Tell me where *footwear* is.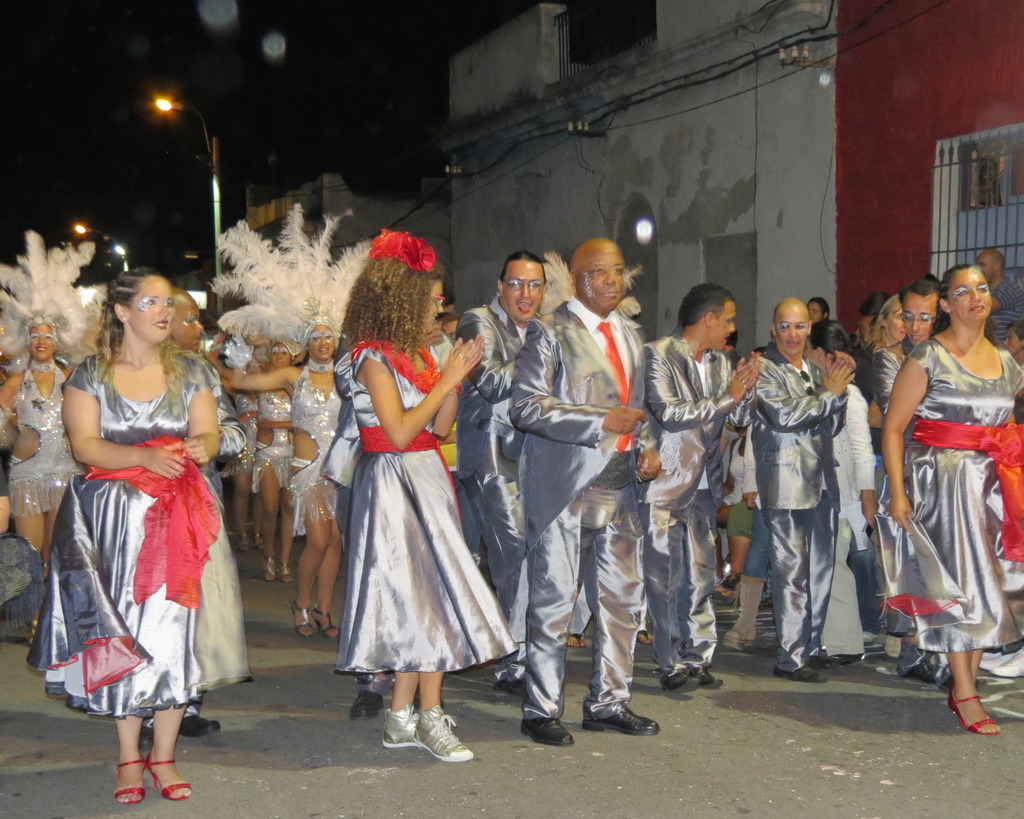
*footwear* is at (x1=883, y1=633, x2=903, y2=660).
